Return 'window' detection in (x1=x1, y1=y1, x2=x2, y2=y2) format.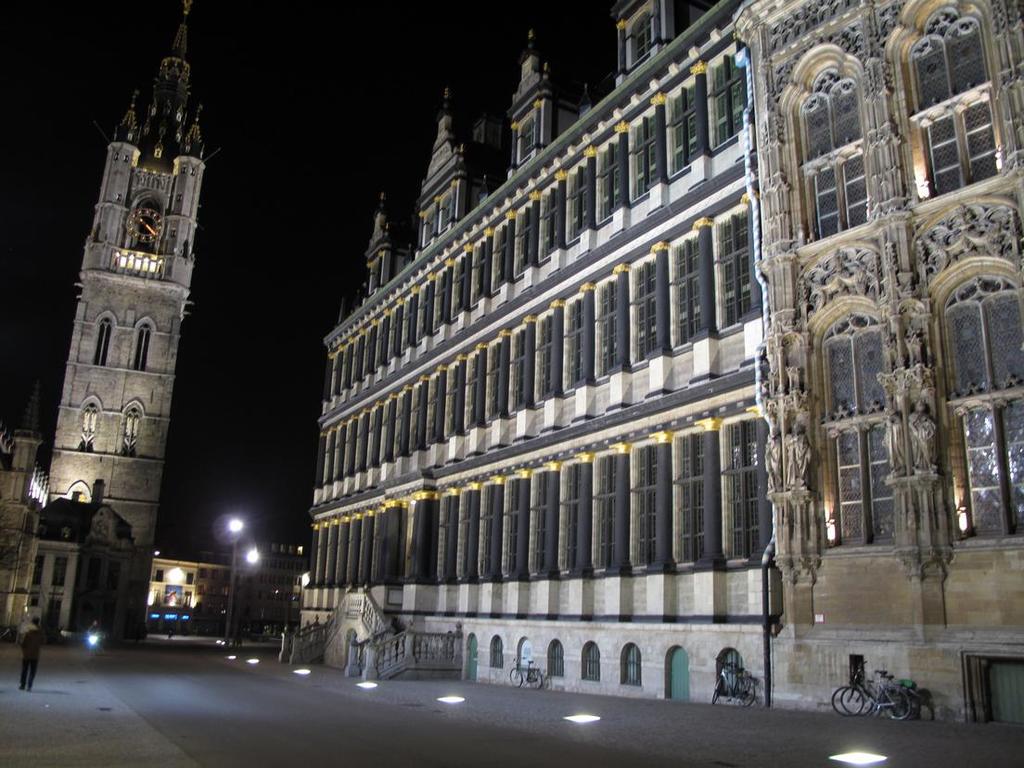
(x1=535, y1=303, x2=555, y2=406).
